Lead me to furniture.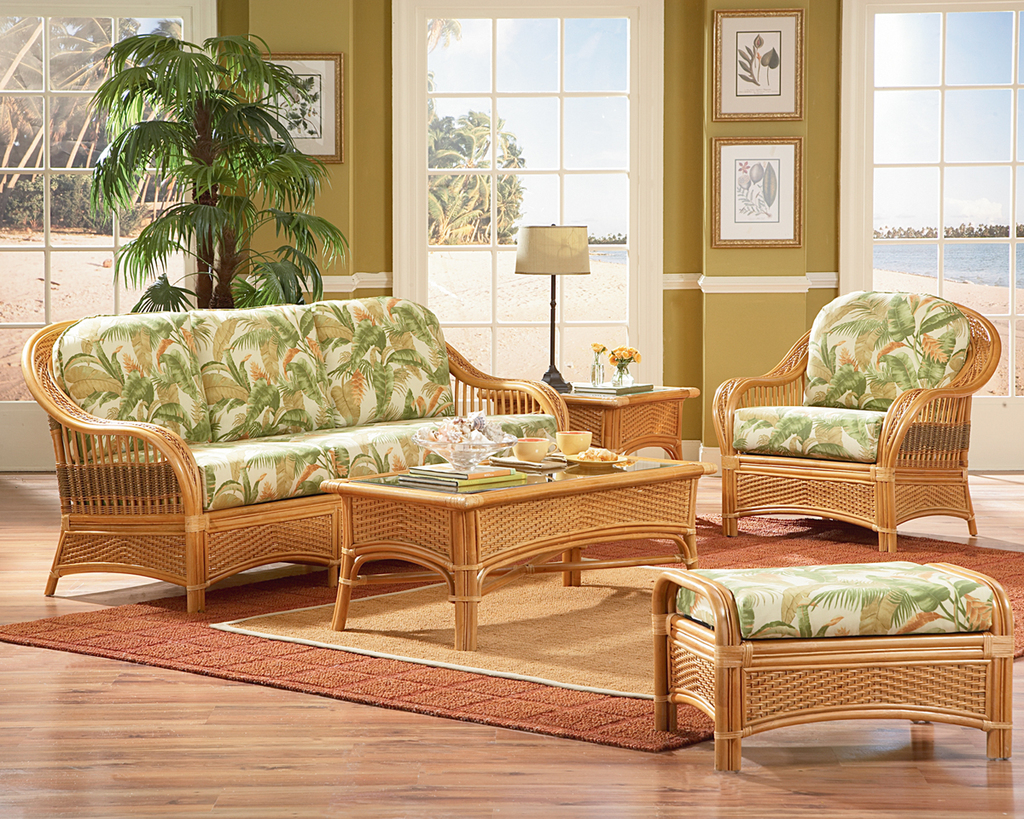
Lead to (652, 559, 1022, 766).
